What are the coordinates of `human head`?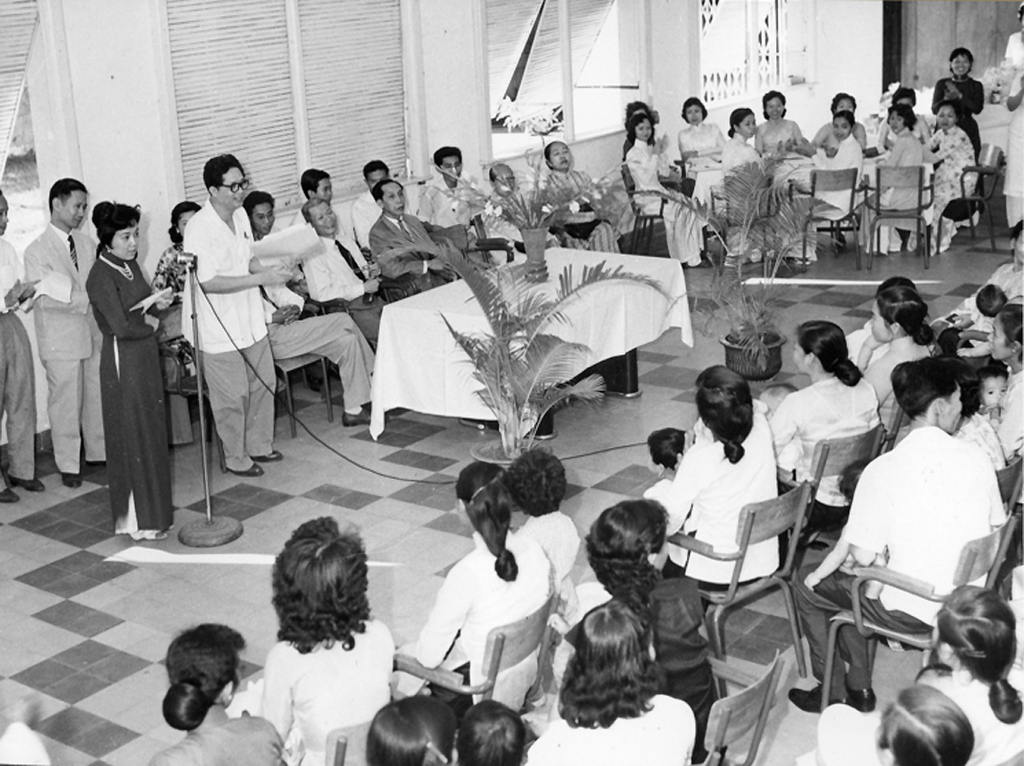
{"x1": 1018, "y1": 0, "x2": 1023, "y2": 38}.
